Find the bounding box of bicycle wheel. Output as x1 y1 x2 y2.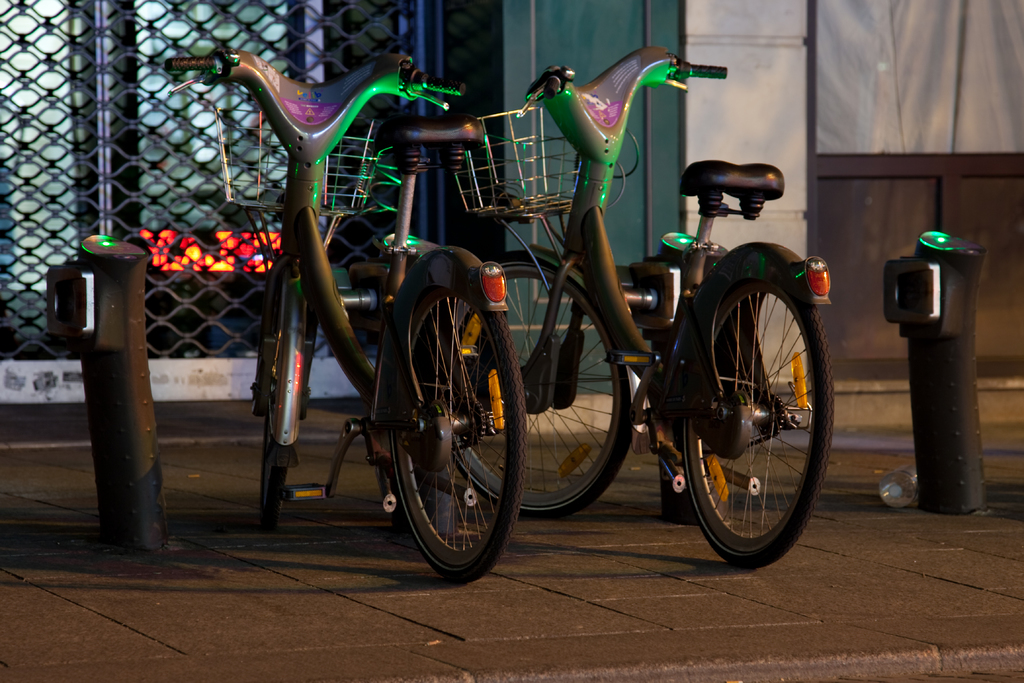
660 233 835 584.
